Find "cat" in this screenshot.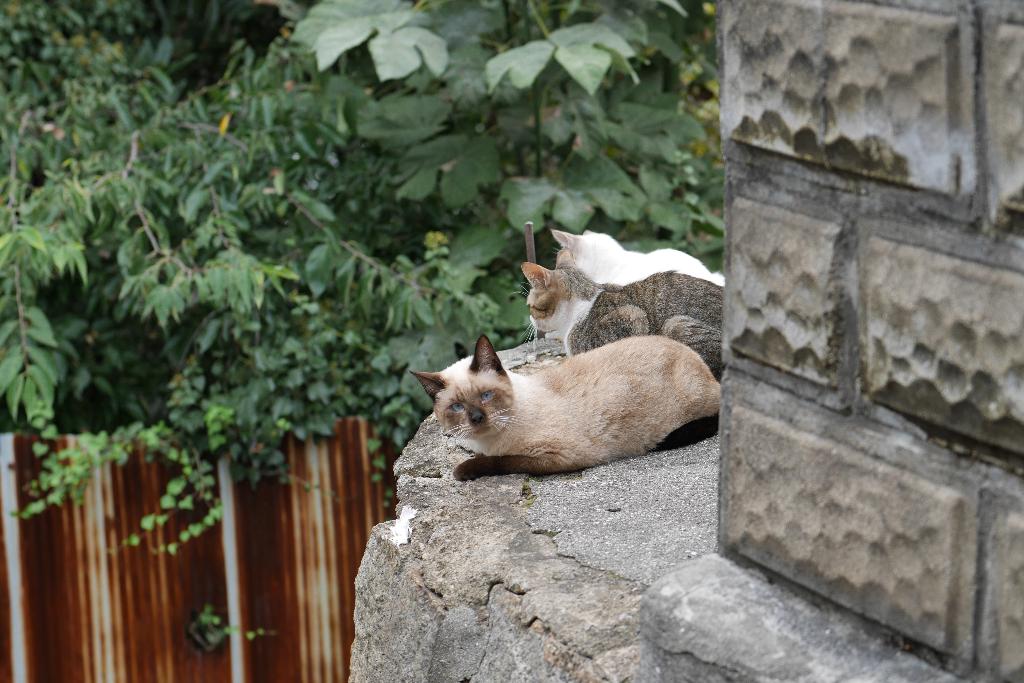
The bounding box for "cat" is rect(552, 226, 727, 286).
